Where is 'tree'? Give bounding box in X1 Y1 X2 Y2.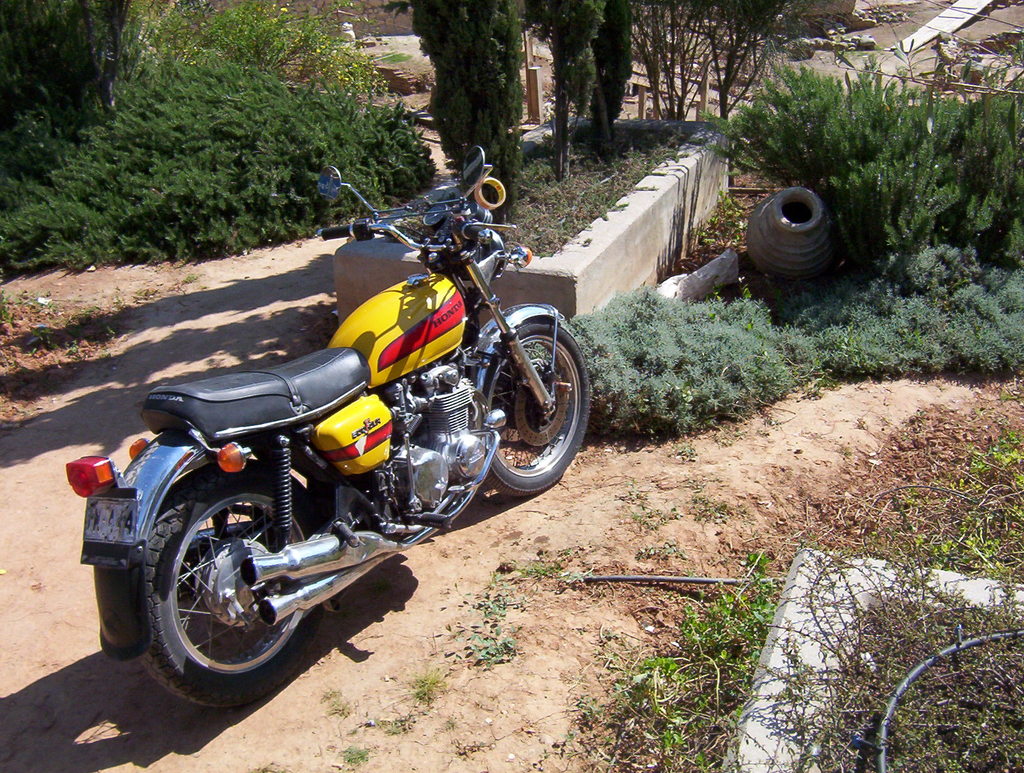
0 0 157 154.
